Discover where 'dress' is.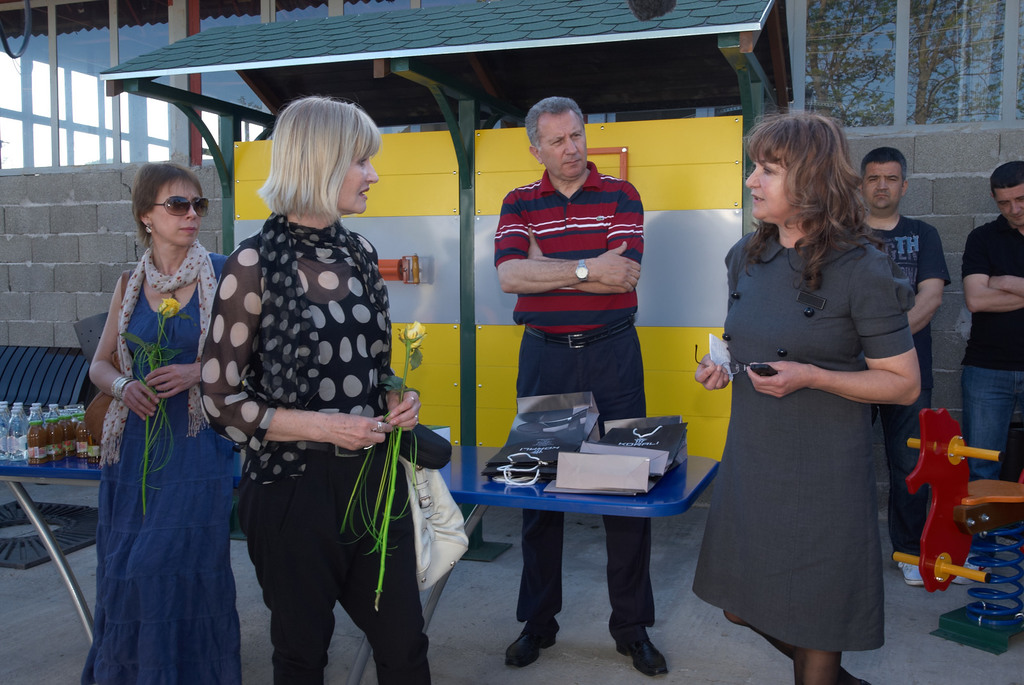
Discovered at 77/256/237/684.
